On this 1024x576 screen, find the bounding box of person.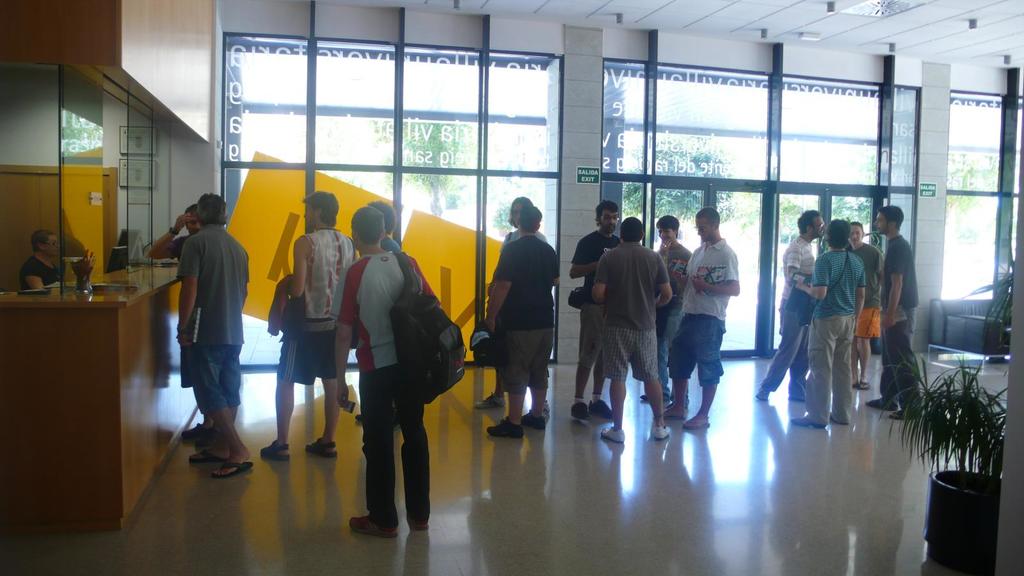
Bounding box: x1=175 y1=192 x2=253 y2=479.
